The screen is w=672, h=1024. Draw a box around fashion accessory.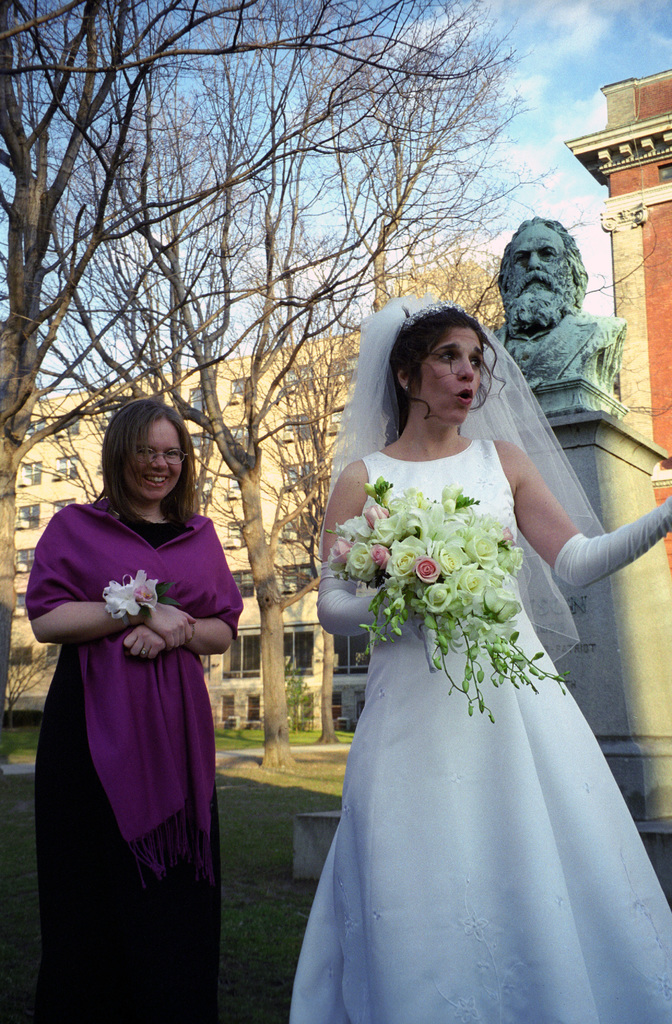
{"left": 552, "top": 495, "right": 671, "bottom": 593}.
